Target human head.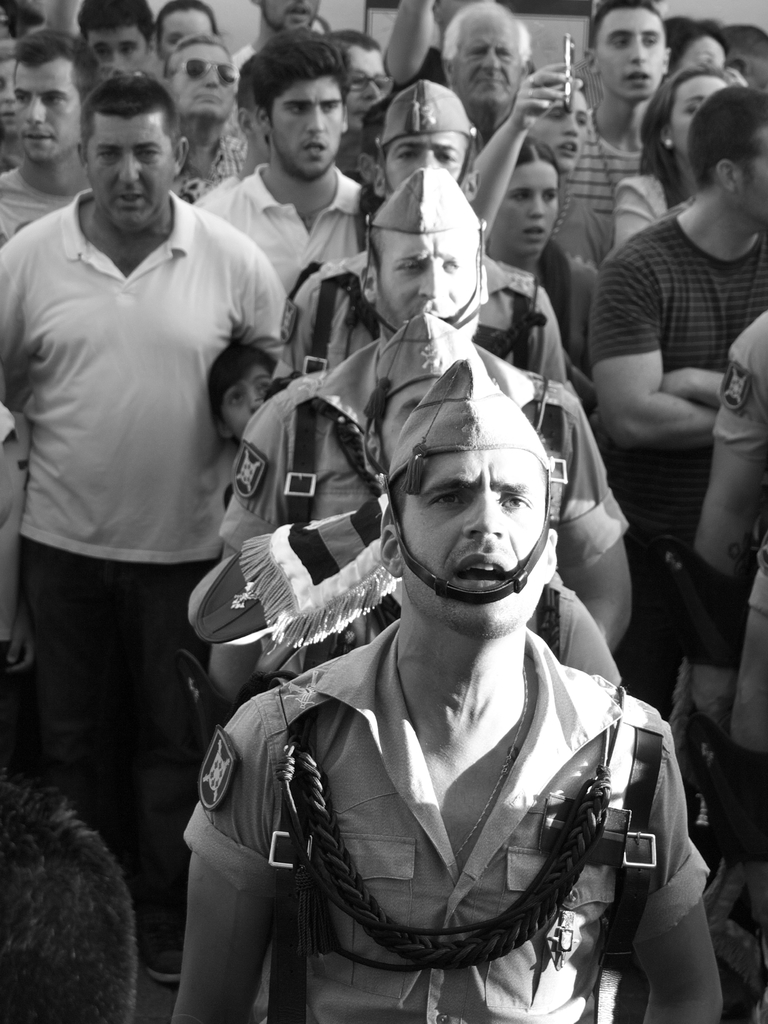
Target region: box(154, 0, 217, 60).
